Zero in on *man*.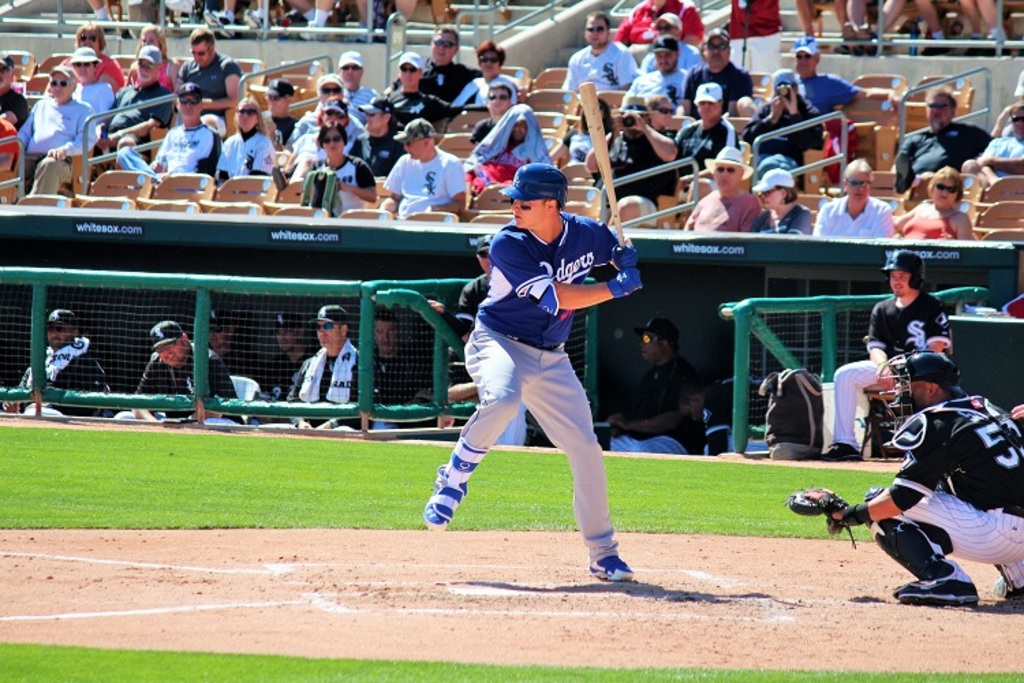
Zeroed in: [left=291, top=75, right=369, bottom=158].
